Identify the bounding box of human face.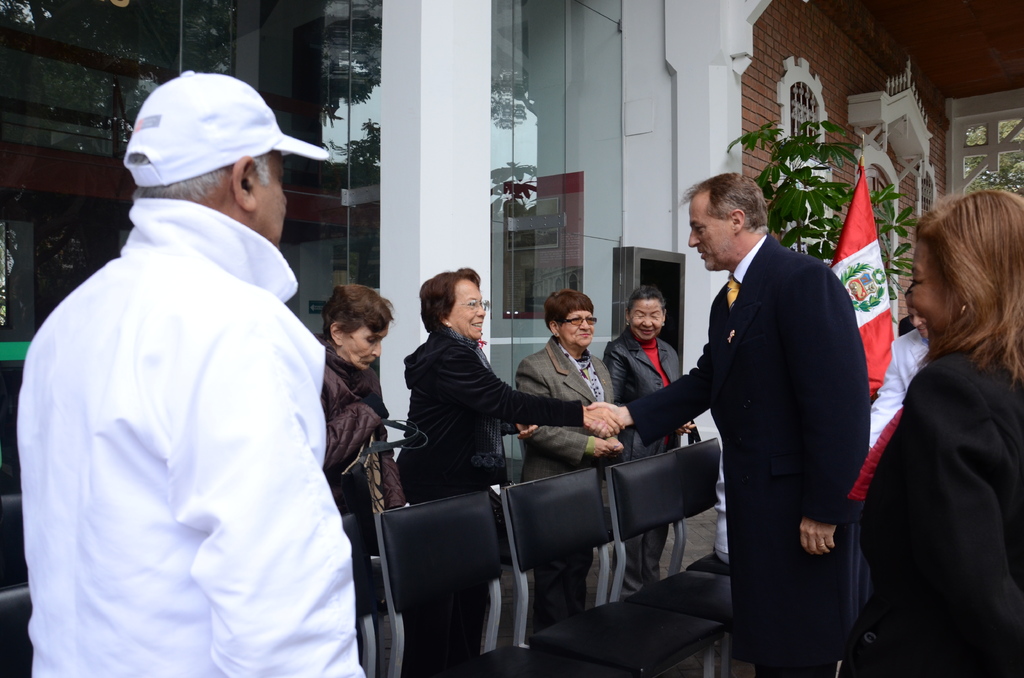
683:191:734:275.
